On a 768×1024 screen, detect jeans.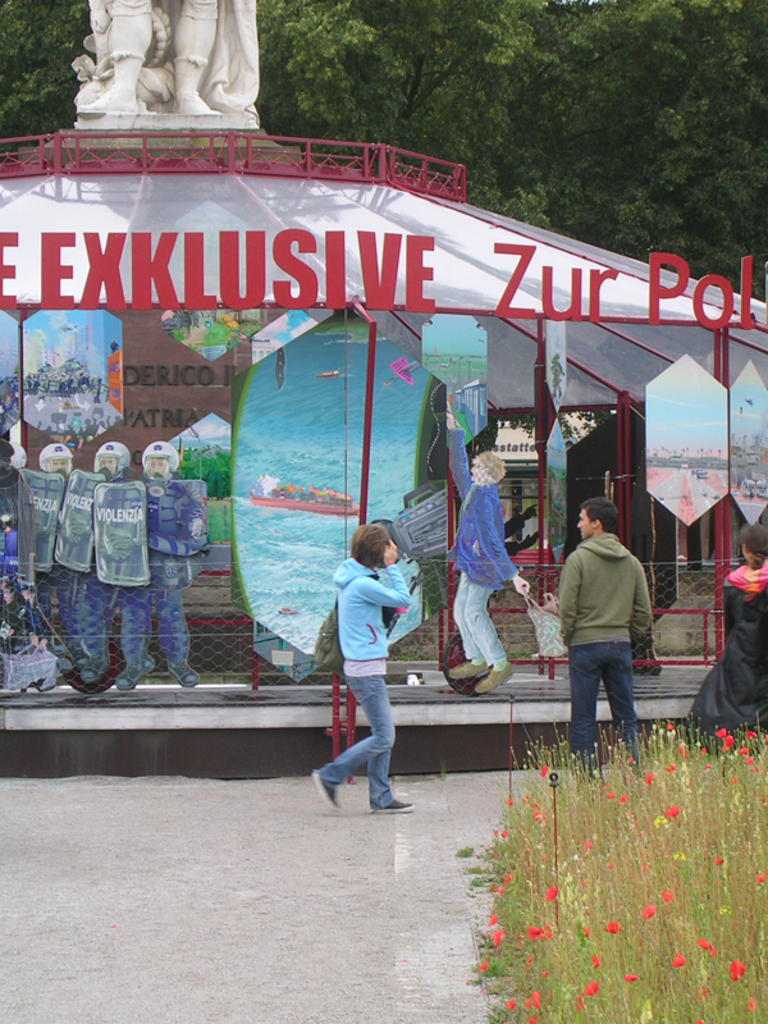
{"left": 566, "top": 636, "right": 641, "bottom": 758}.
